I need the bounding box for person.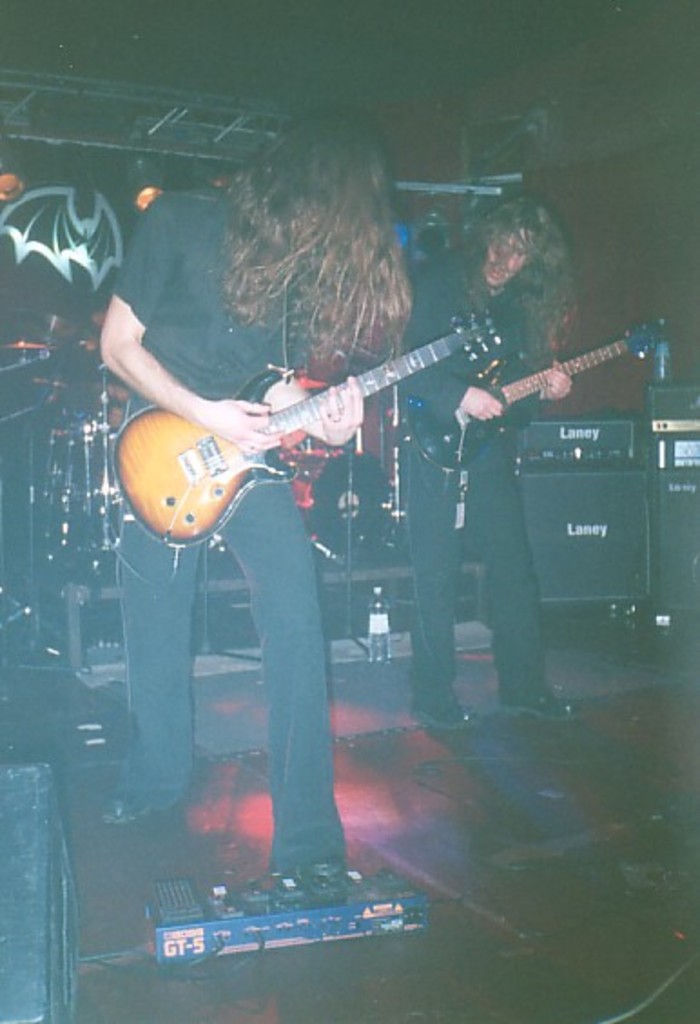
Here it is: (x1=69, y1=109, x2=421, y2=890).
